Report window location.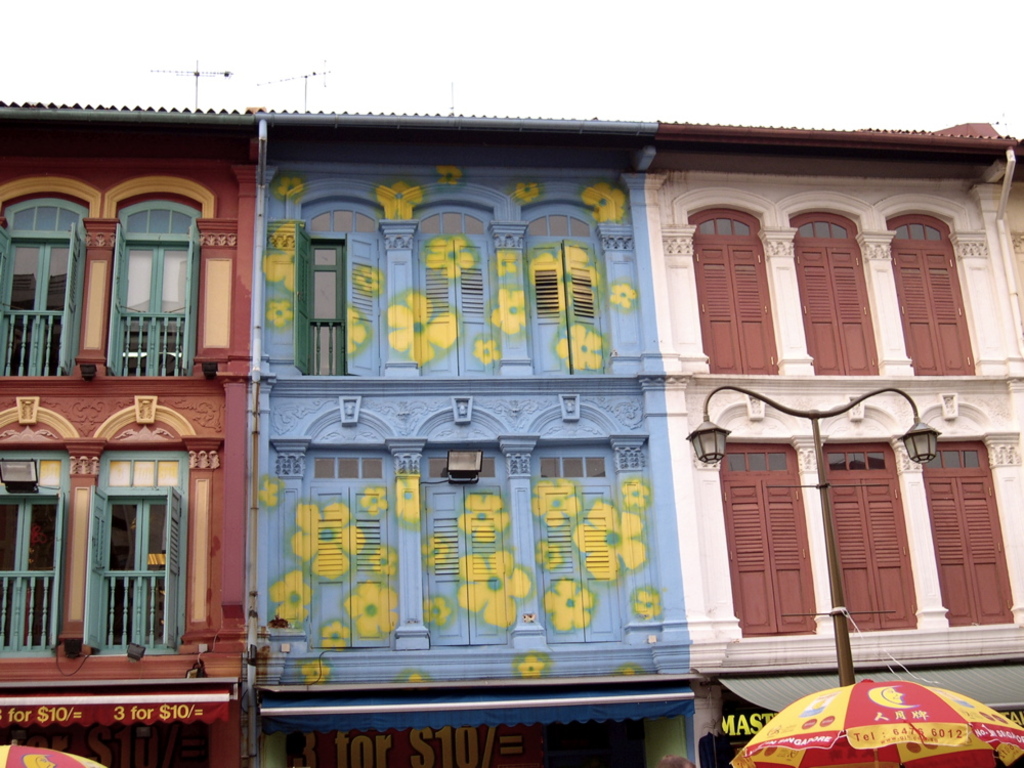
Report: [x1=88, y1=449, x2=193, y2=657].
